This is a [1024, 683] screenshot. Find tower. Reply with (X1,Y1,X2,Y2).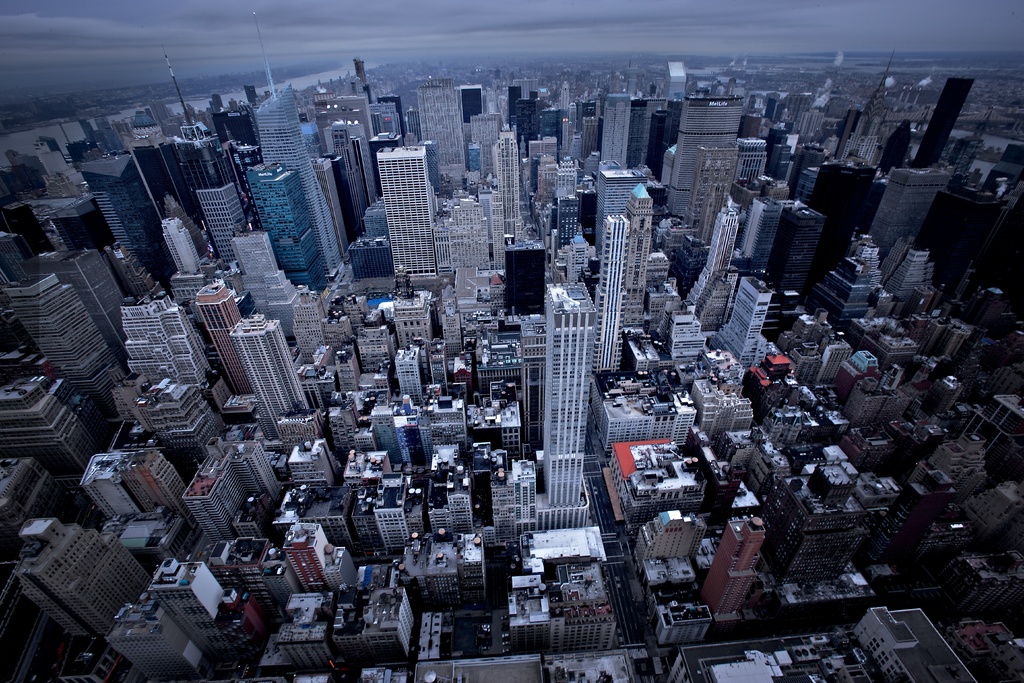
(228,322,307,438).
